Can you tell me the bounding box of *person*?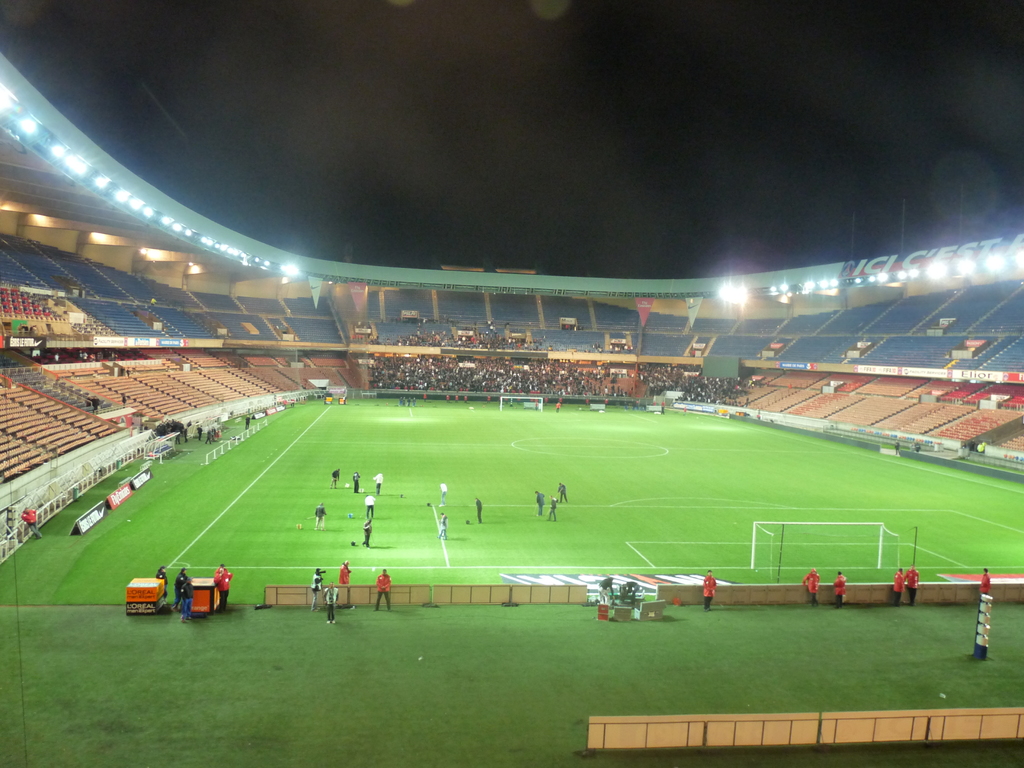
bbox=[532, 490, 547, 518].
